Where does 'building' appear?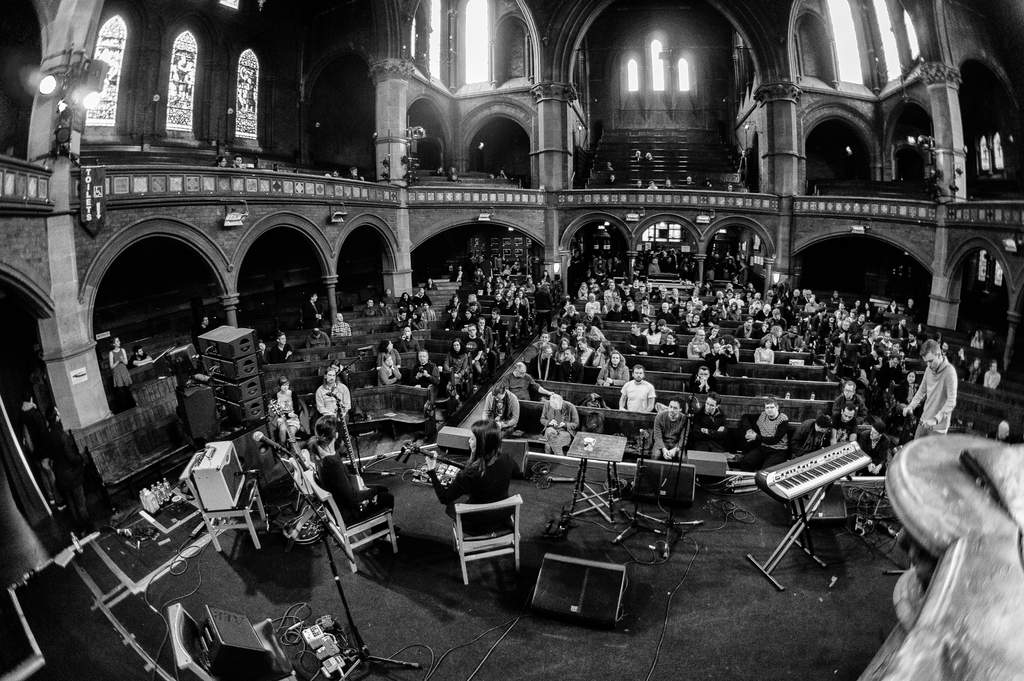
Appears at 0/0/1023/680.
